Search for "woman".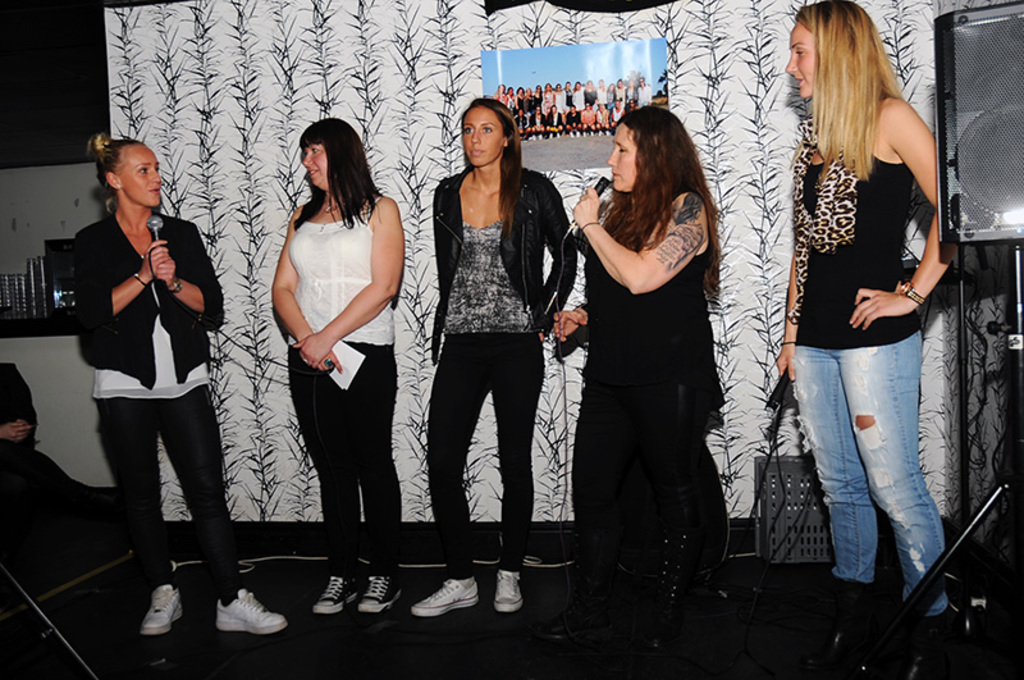
Found at 78:127:289:633.
